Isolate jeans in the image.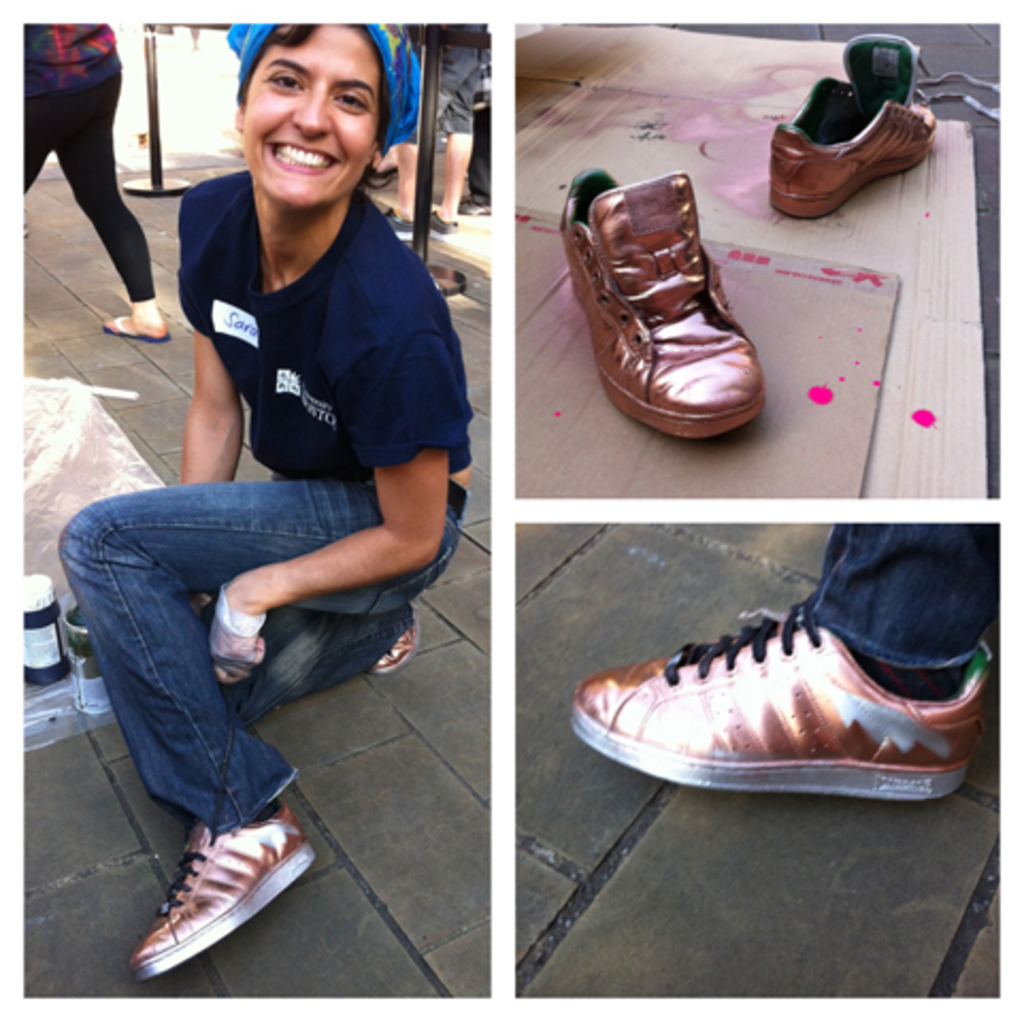
Isolated region: (x1=803, y1=515, x2=1007, y2=683).
